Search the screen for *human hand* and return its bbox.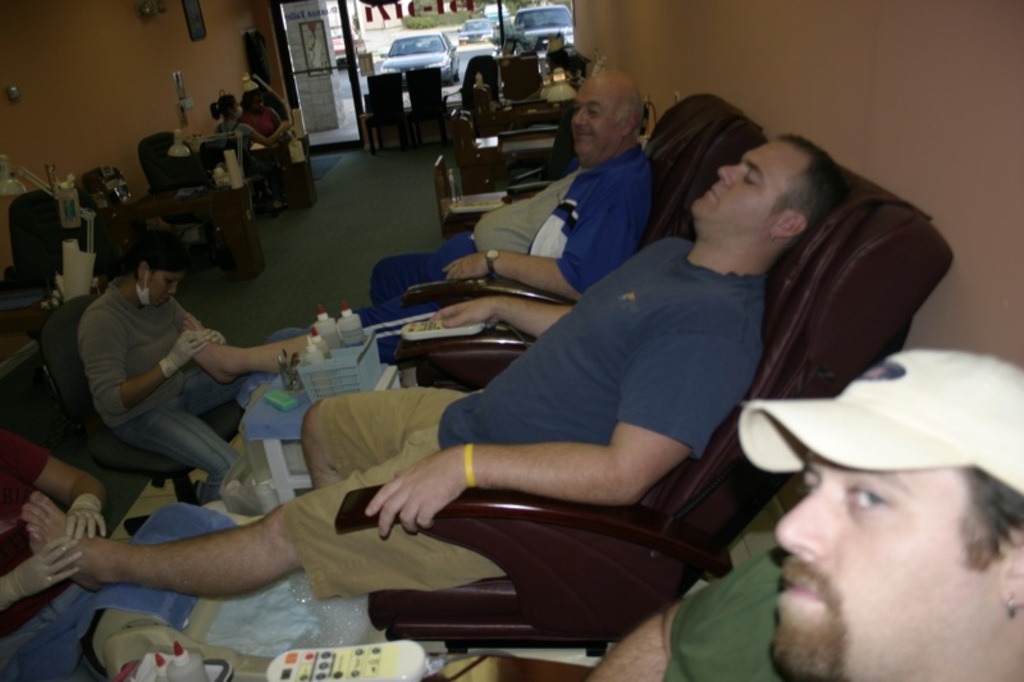
Found: <region>440, 247, 493, 284</region>.
